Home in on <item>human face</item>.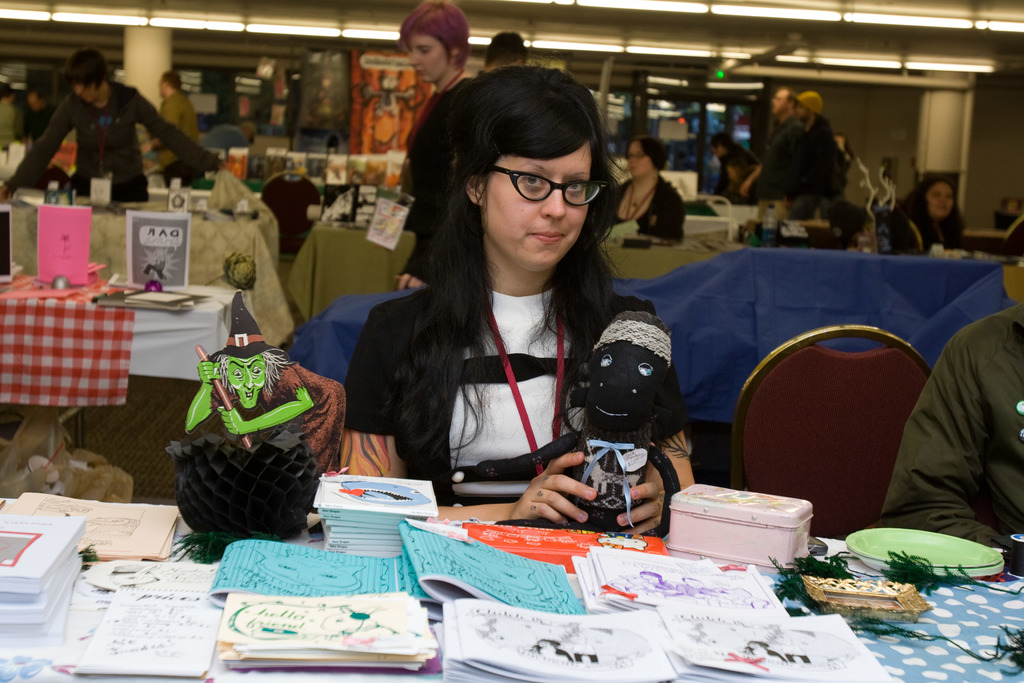
Homed in at rect(484, 143, 589, 267).
